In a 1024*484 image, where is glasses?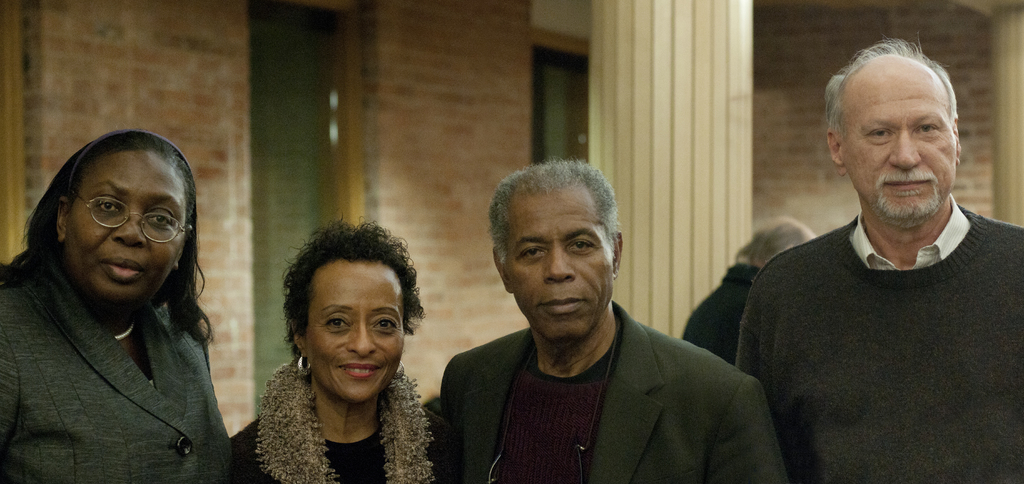
(58, 190, 172, 245).
